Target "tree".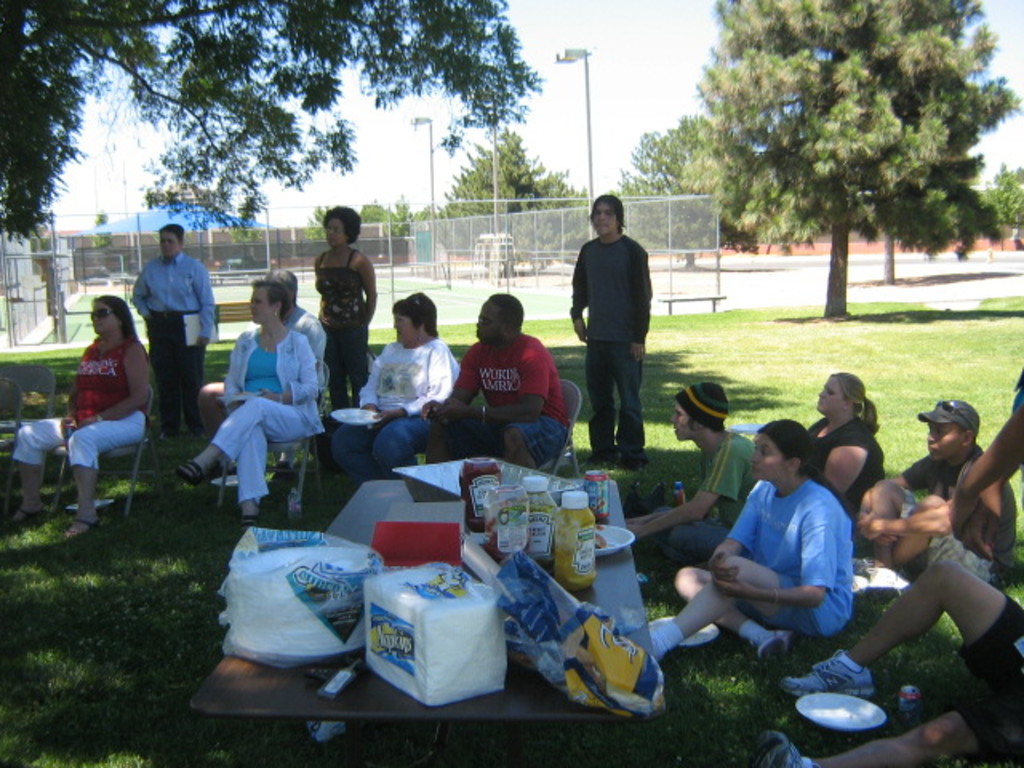
Target region: {"left": 430, "top": 123, "right": 586, "bottom": 274}.
